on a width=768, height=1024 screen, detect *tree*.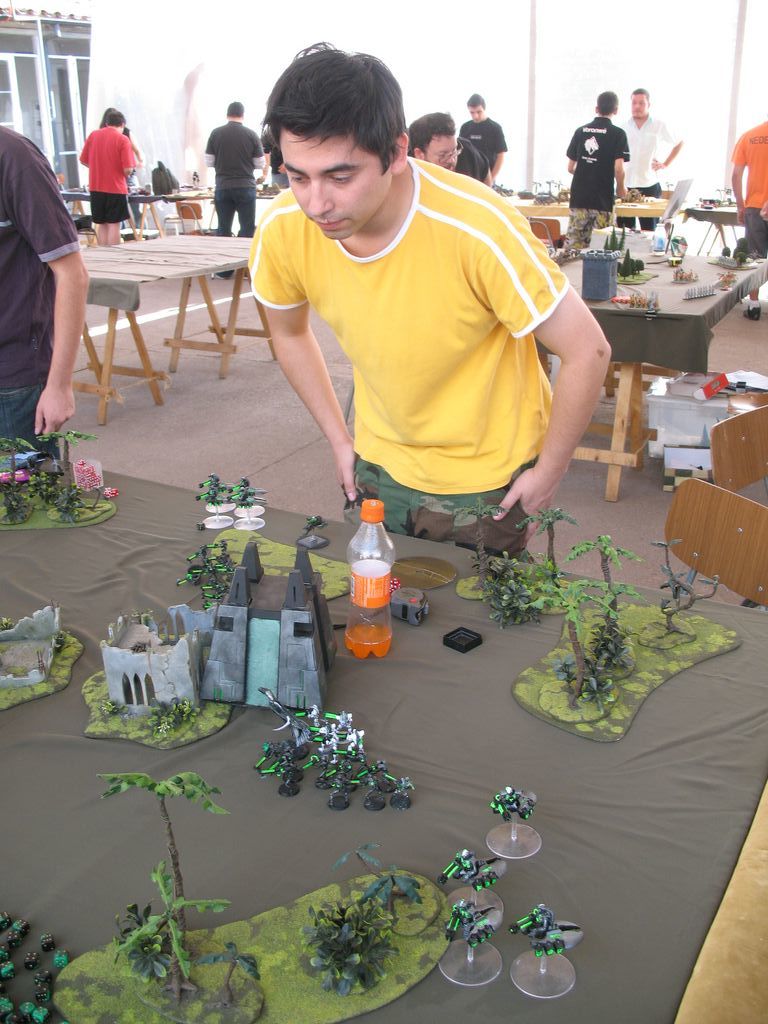
box(522, 573, 614, 701).
